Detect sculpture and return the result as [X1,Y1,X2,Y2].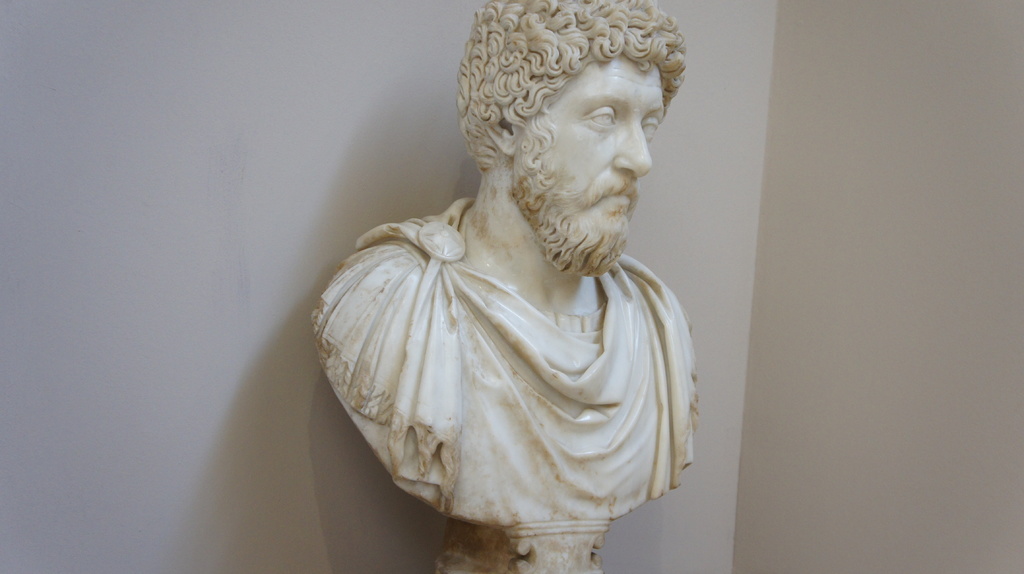
[312,0,697,525].
